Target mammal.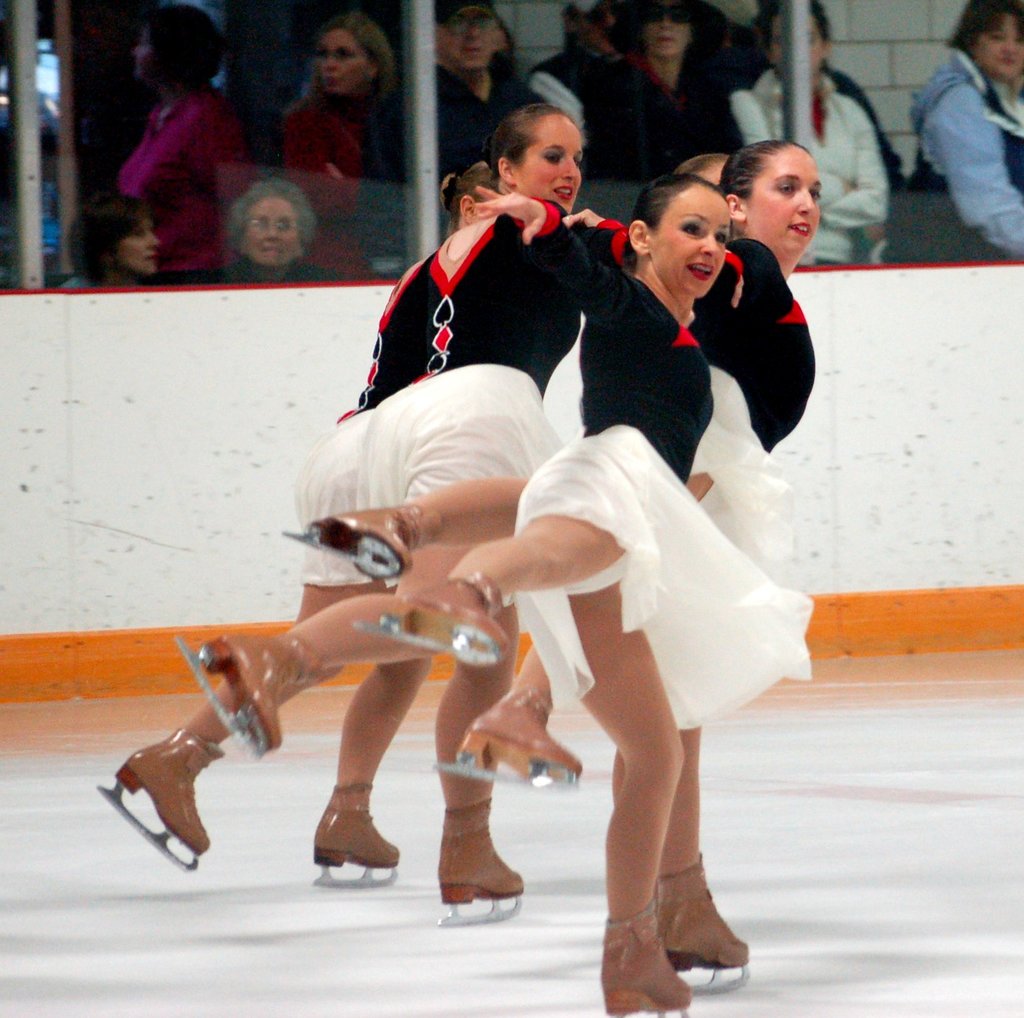
Target region: 348/175/819/1006.
